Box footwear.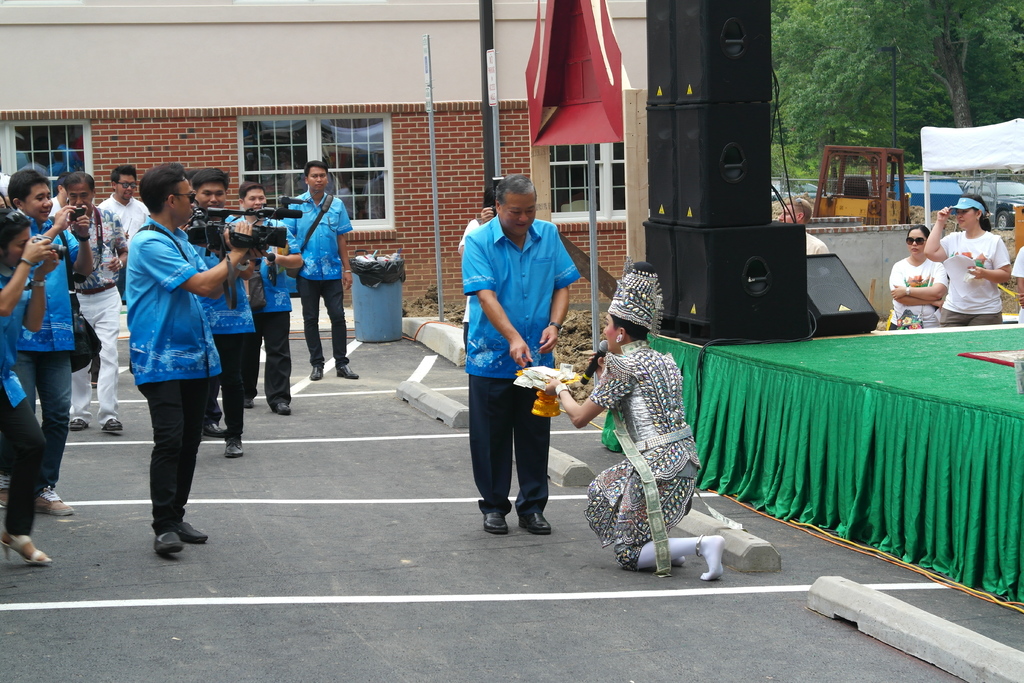
<box>0,474,12,511</box>.
